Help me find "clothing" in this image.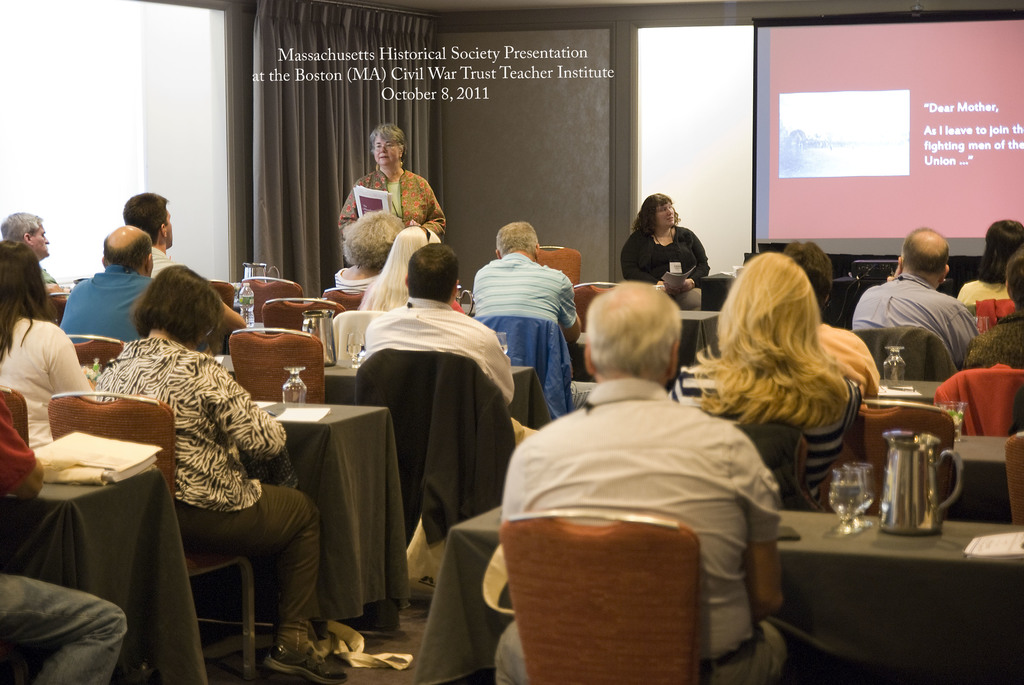
Found it: {"left": 619, "top": 232, "right": 714, "bottom": 285}.
